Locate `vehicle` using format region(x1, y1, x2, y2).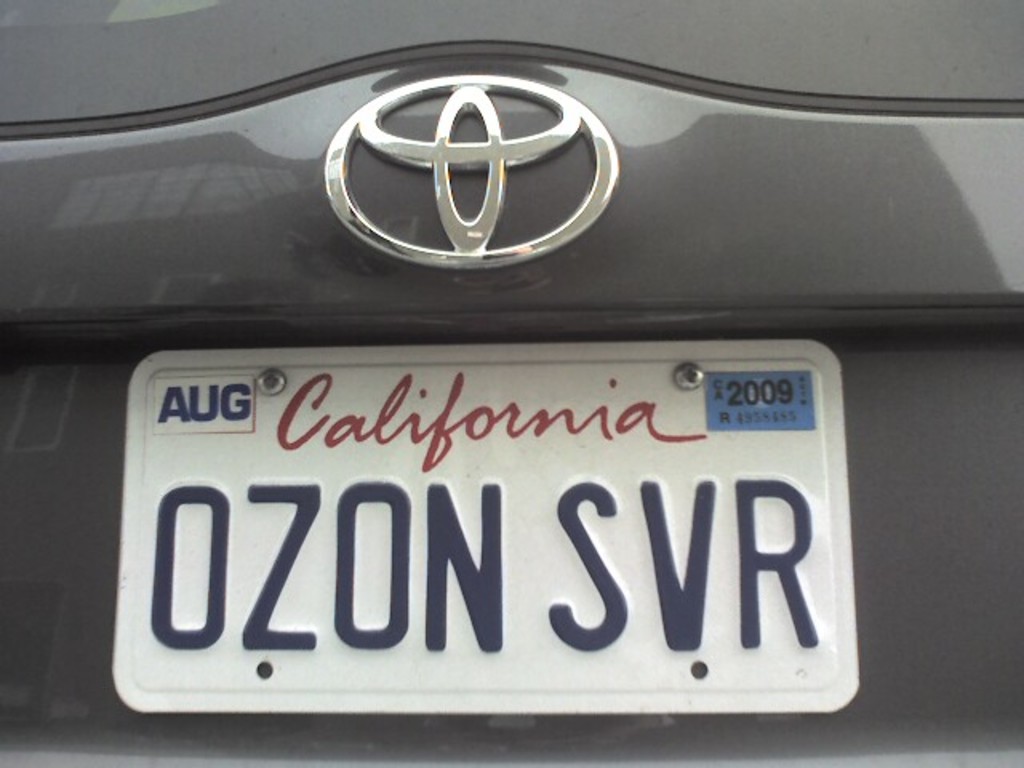
region(0, 0, 1022, 766).
